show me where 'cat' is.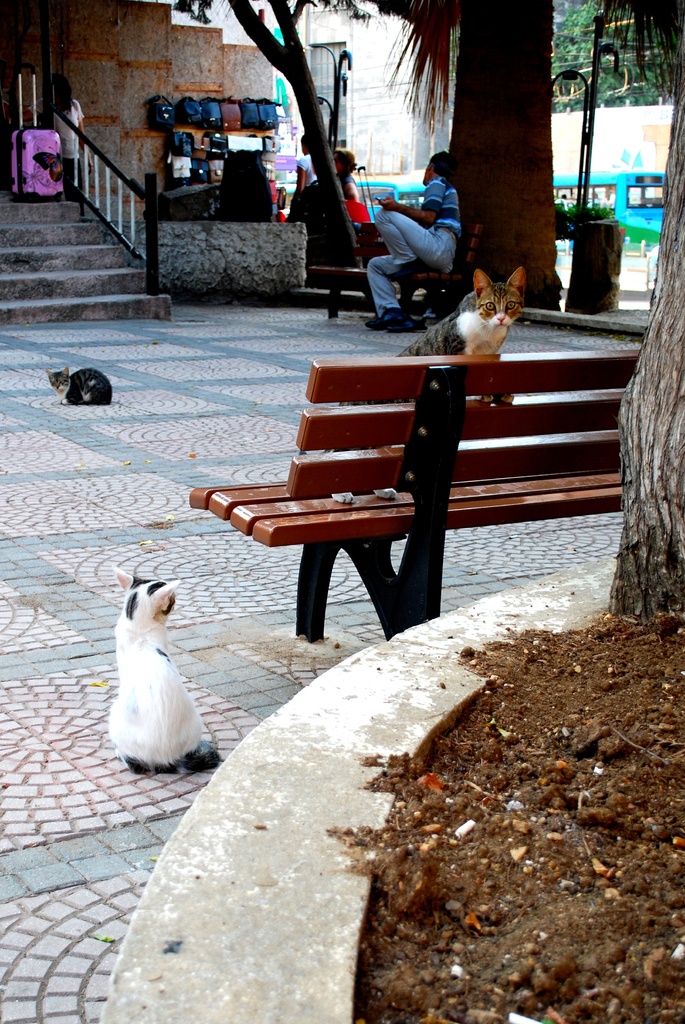
'cat' is at Rect(44, 357, 118, 410).
